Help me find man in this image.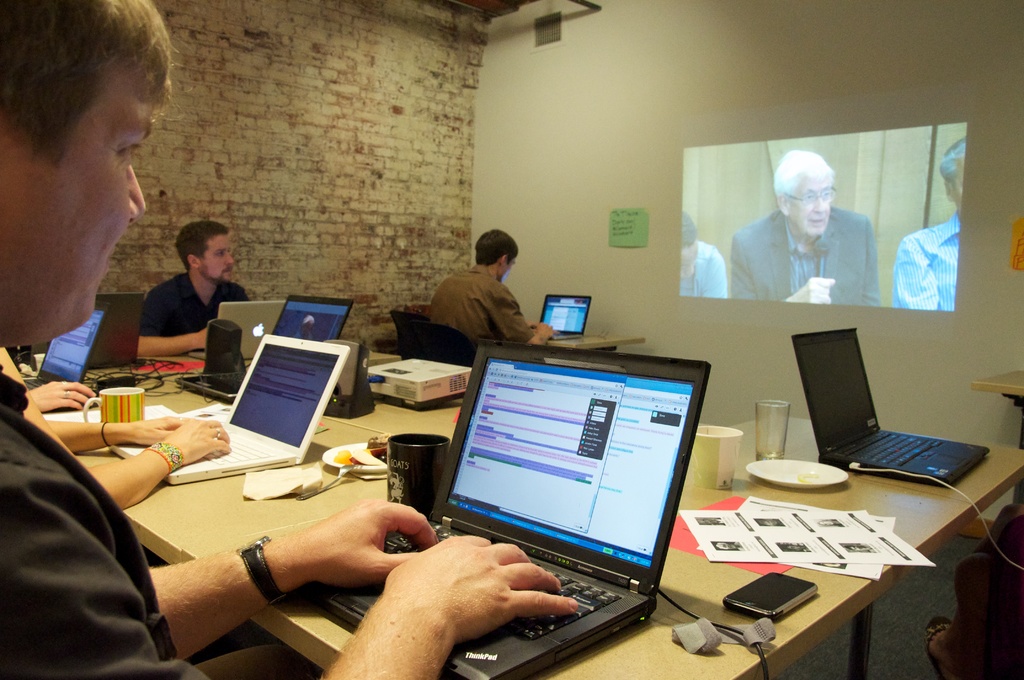
Found it: pyautogui.locateOnScreen(294, 312, 312, 343).
